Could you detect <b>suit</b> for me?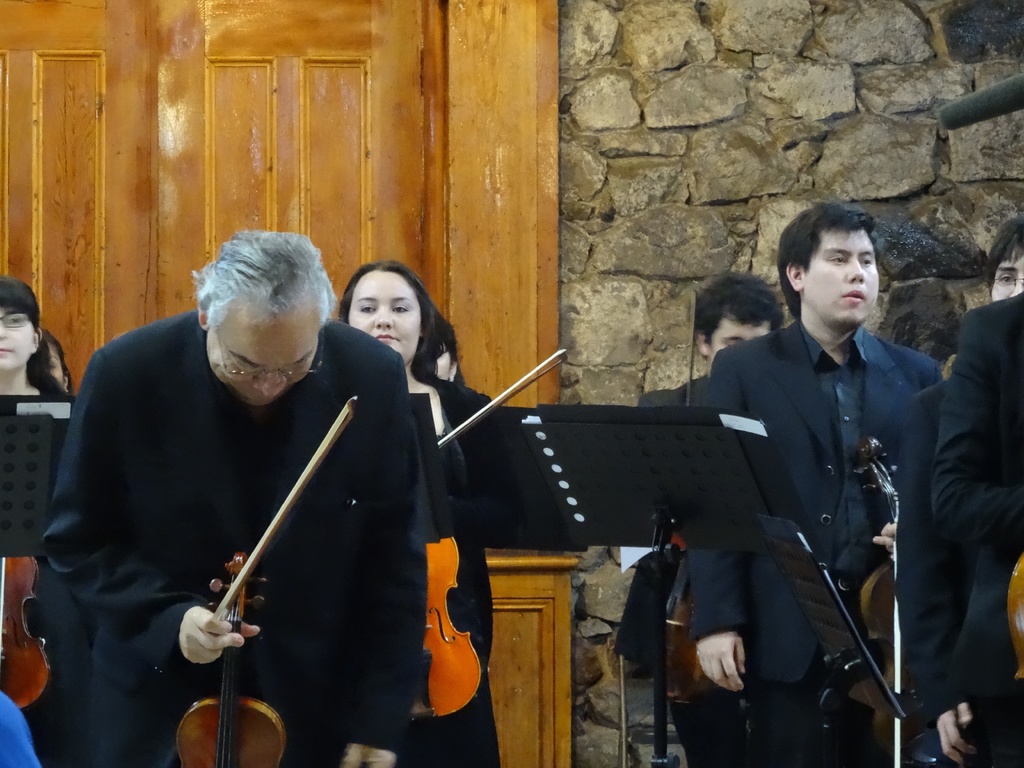
Detection result: l=38, t=323, r=419, b=767.
